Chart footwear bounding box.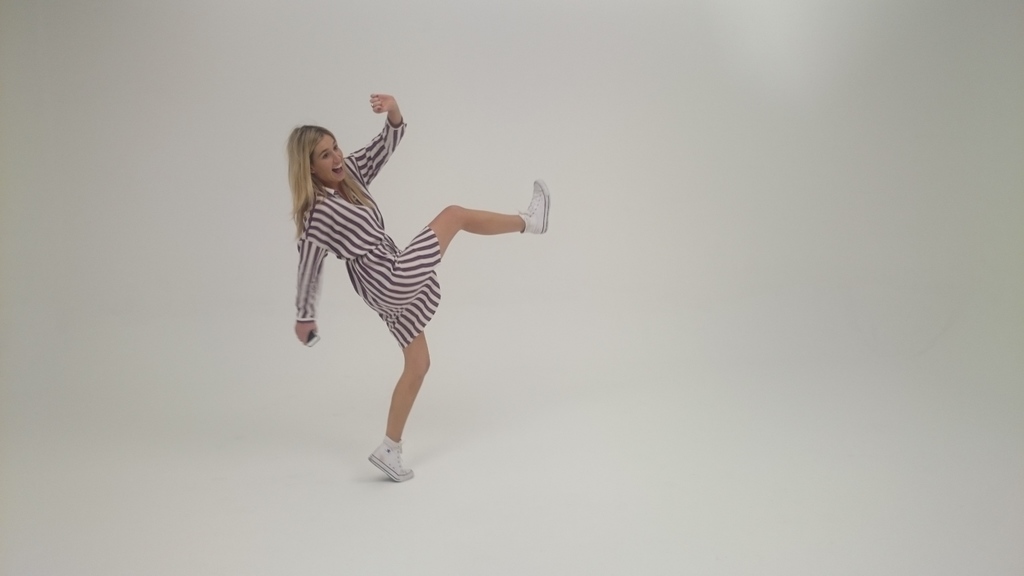
Charted: [left=522, top=182, right=549, bottom=238].
